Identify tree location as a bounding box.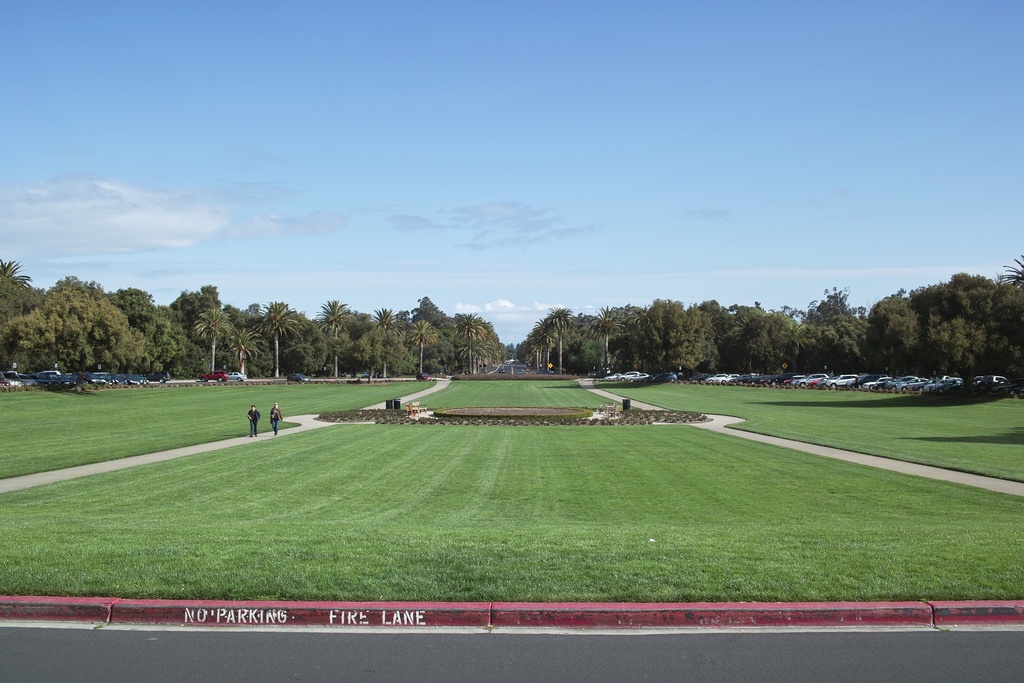
[left=356, top=325, right=405, bottom=378].
